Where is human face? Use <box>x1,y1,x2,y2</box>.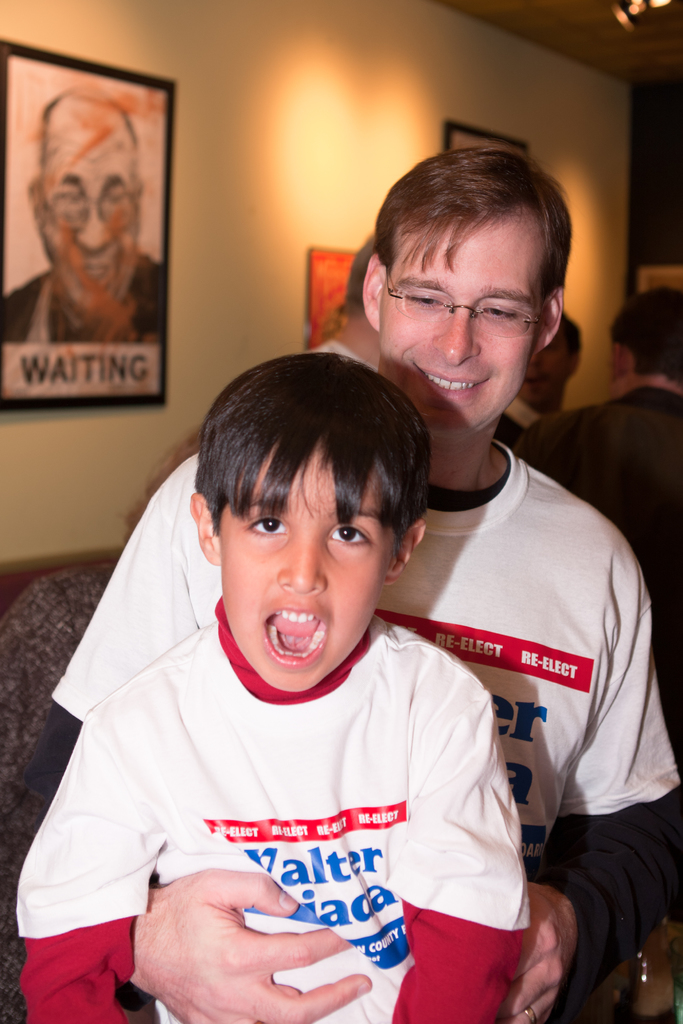
<box>220,442,394,691</box>.
